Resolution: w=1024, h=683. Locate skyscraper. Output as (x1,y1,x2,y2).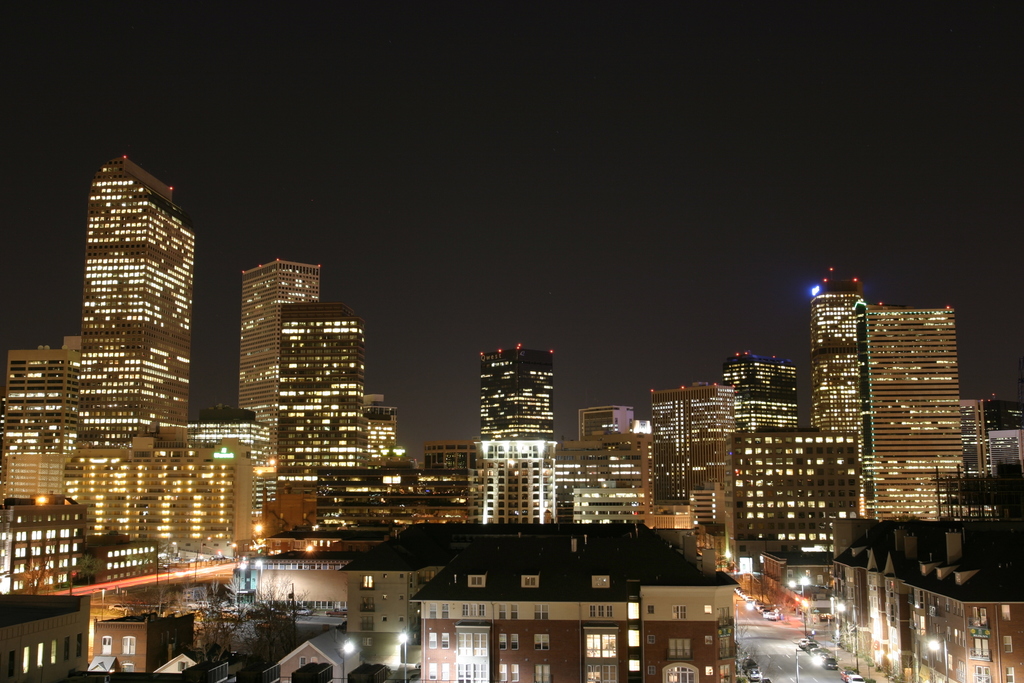
(481,347,556,529).
